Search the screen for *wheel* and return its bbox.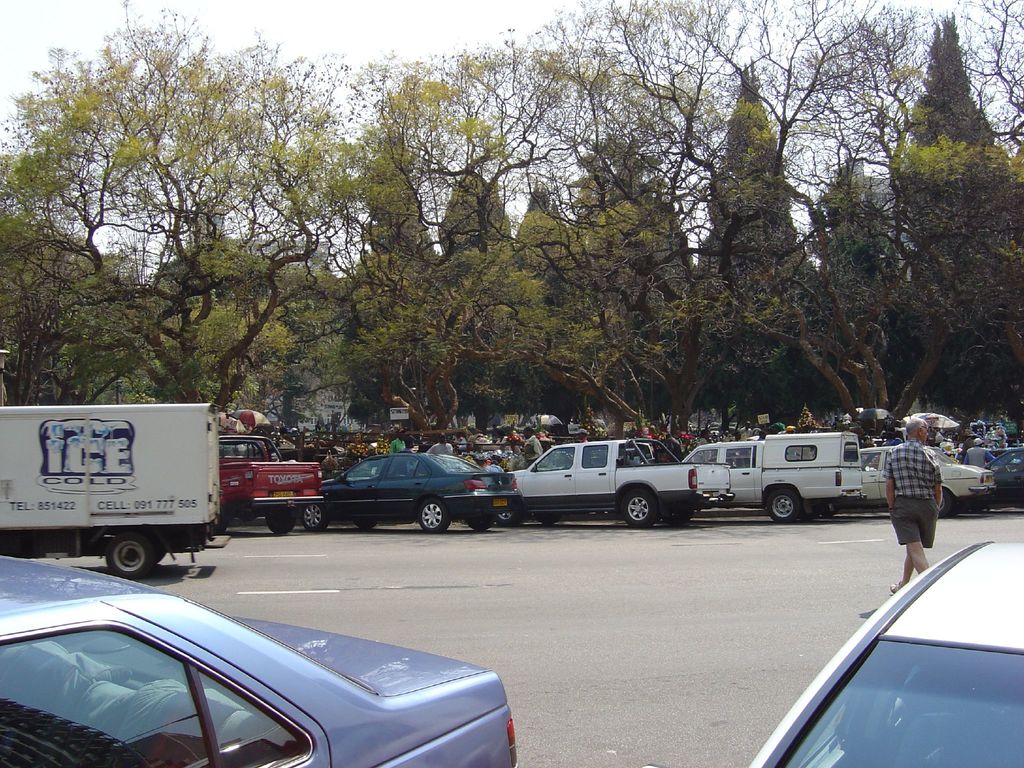
Found: bbox=(266, 506, 298, 535).
